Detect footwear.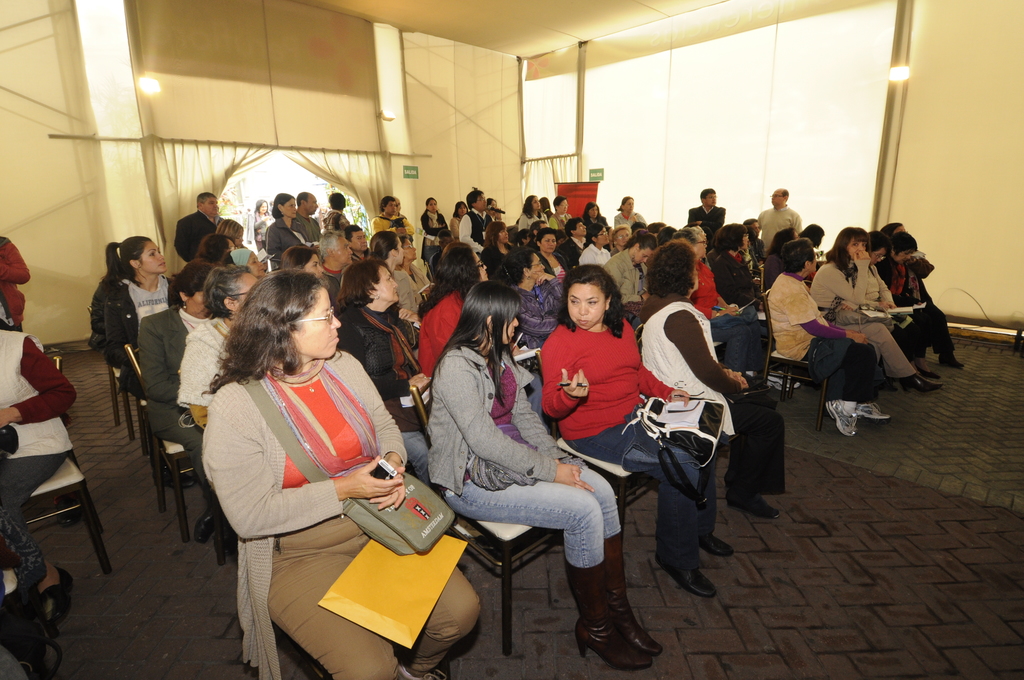
Detected at [left=598, top=524, right=663, bottom=658].
